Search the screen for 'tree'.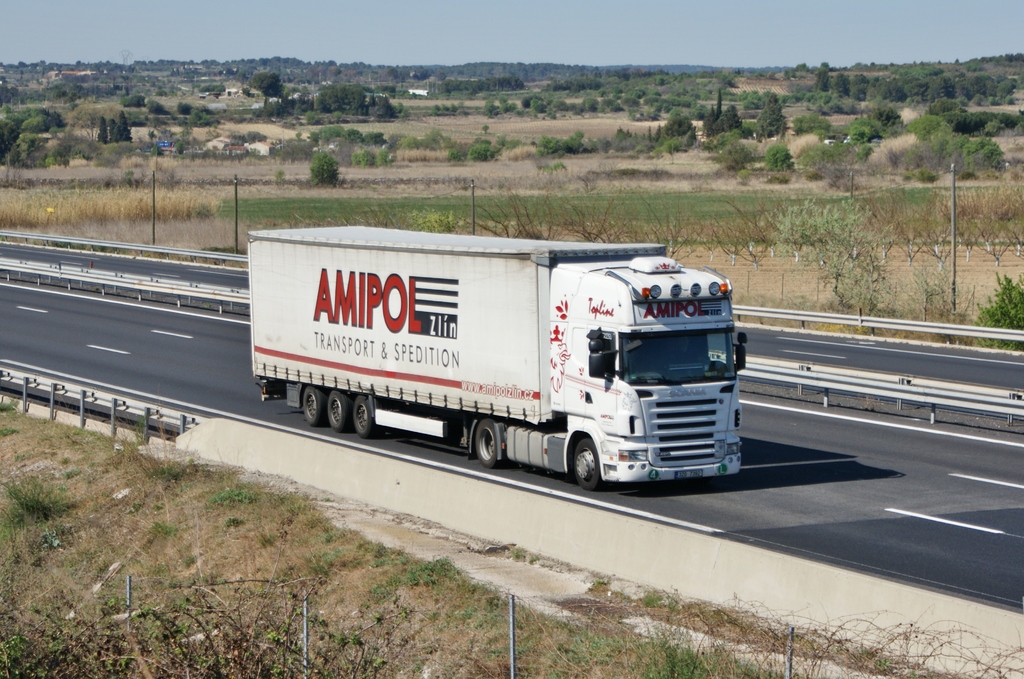
Found at detection(906, 115, 948, 145).
